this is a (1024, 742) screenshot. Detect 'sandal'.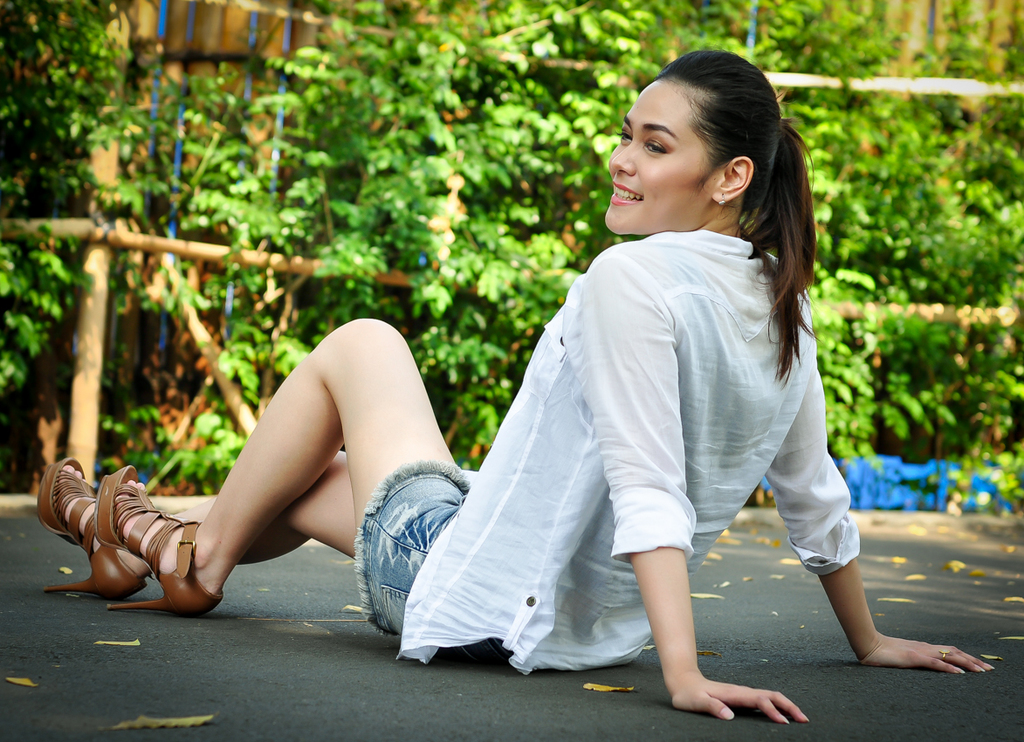
pyautogui.locateOnScreen(99, 463, 222, 613).
